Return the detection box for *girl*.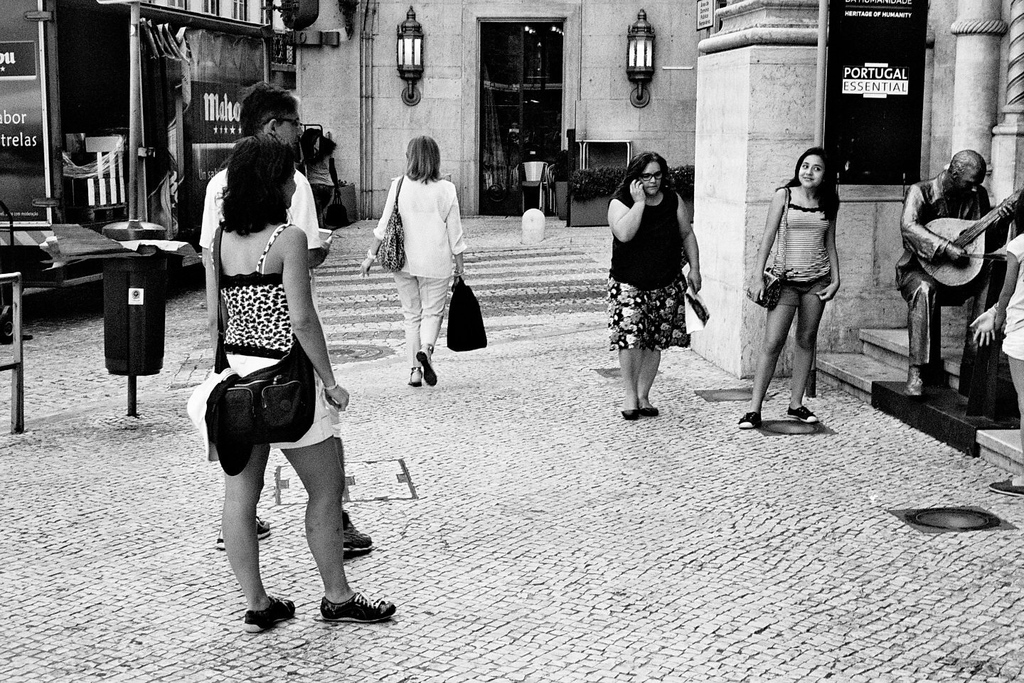
[left=735, top=144, right=844, bottom=430].
